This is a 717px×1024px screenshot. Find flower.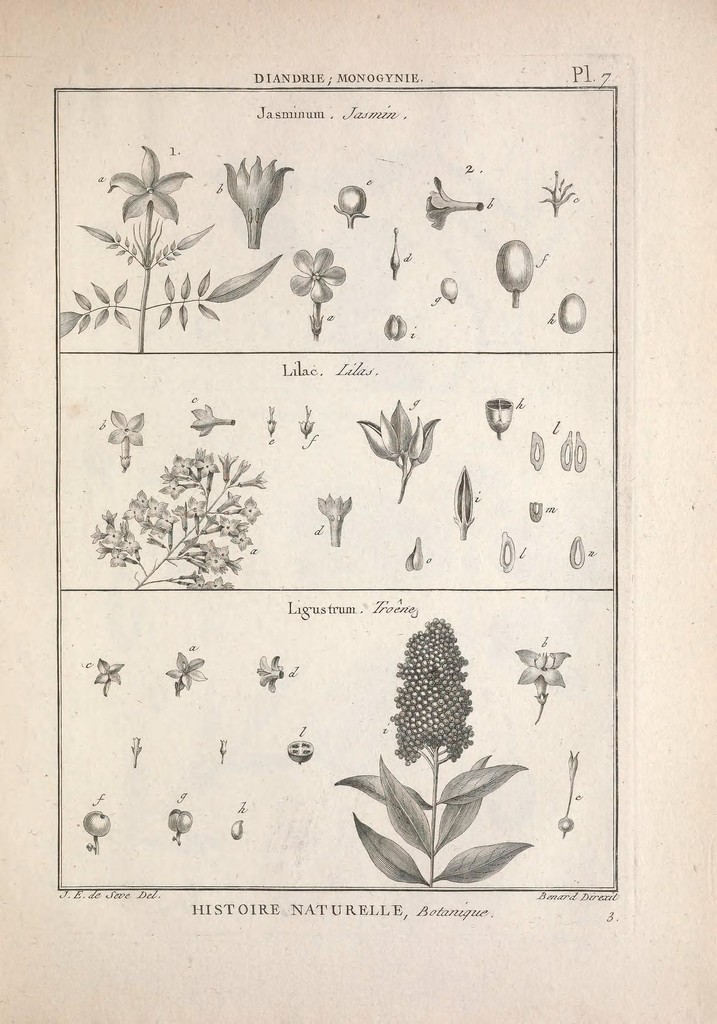
Bounding box: rect(515, 648, 572, 700).
